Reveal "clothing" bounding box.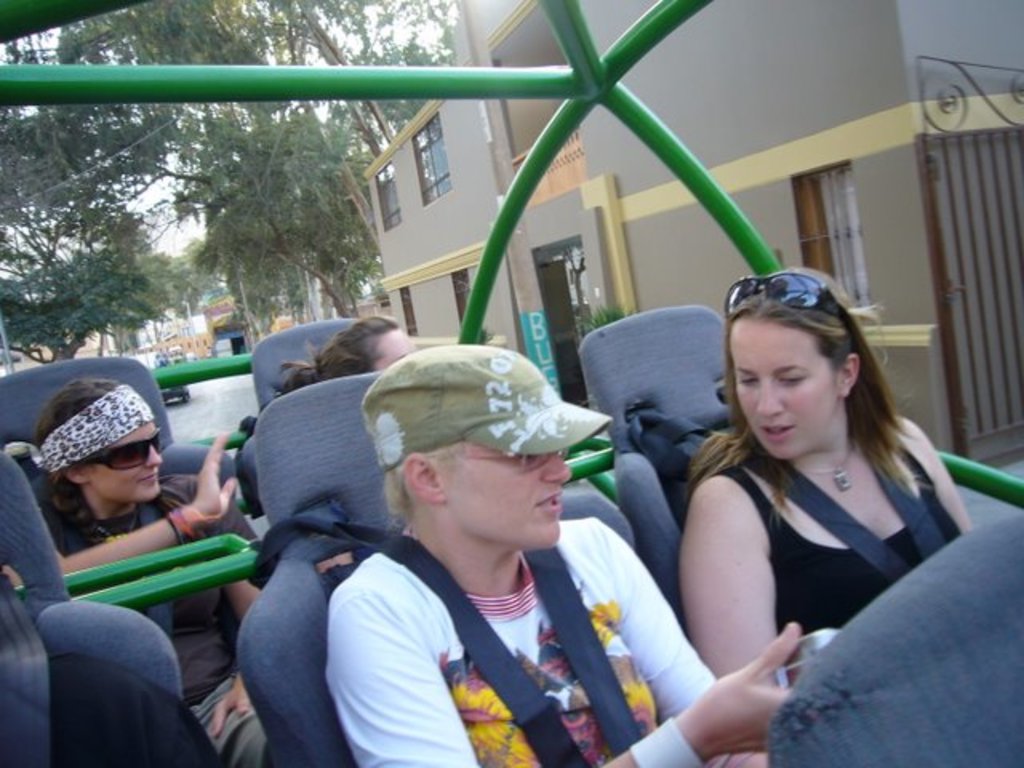
Revealed: pyautogui.locateOnScreen(38, 472, 262, 766).
